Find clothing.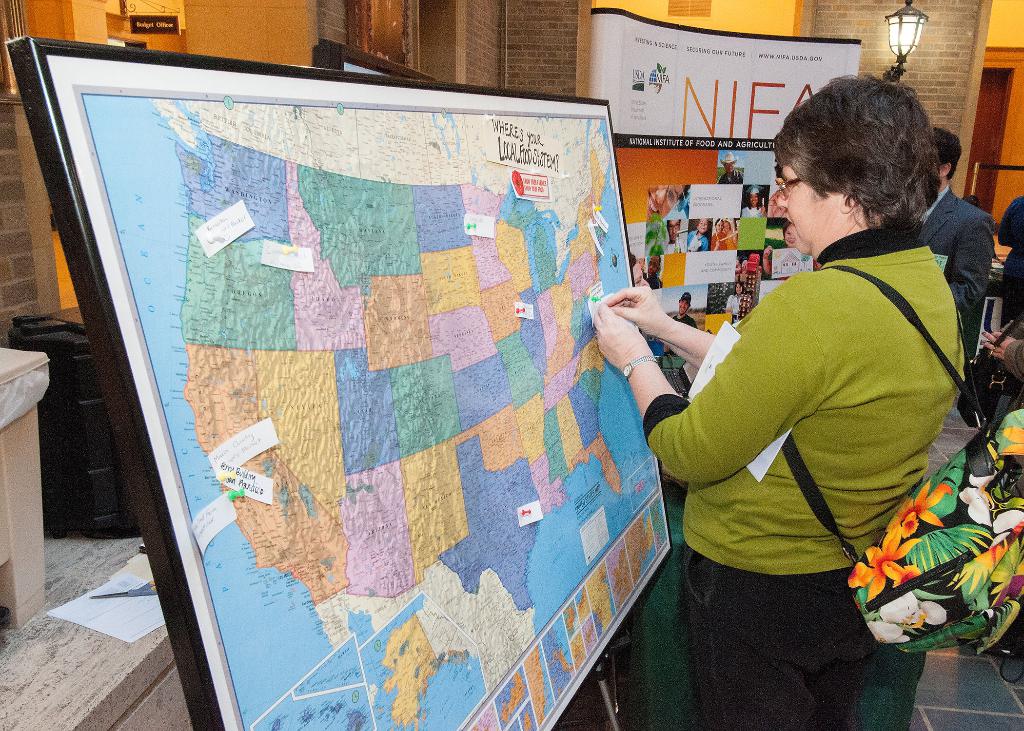
box=[920, 184, 997, 316].
